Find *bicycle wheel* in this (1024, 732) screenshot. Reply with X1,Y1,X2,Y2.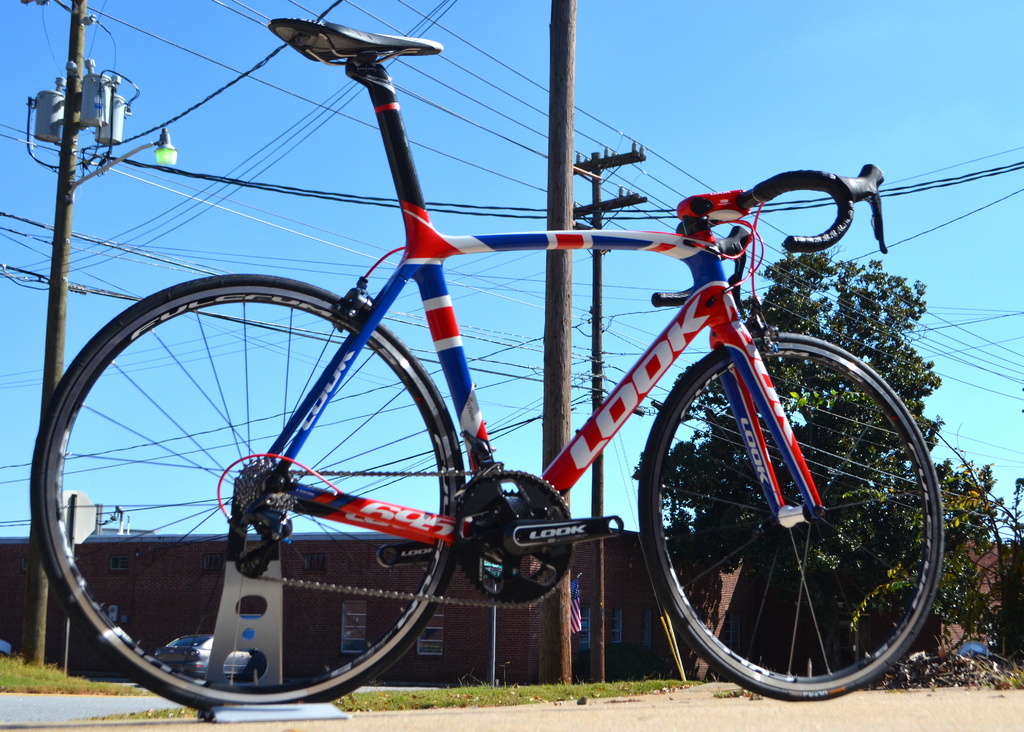
29,268,463,712.
